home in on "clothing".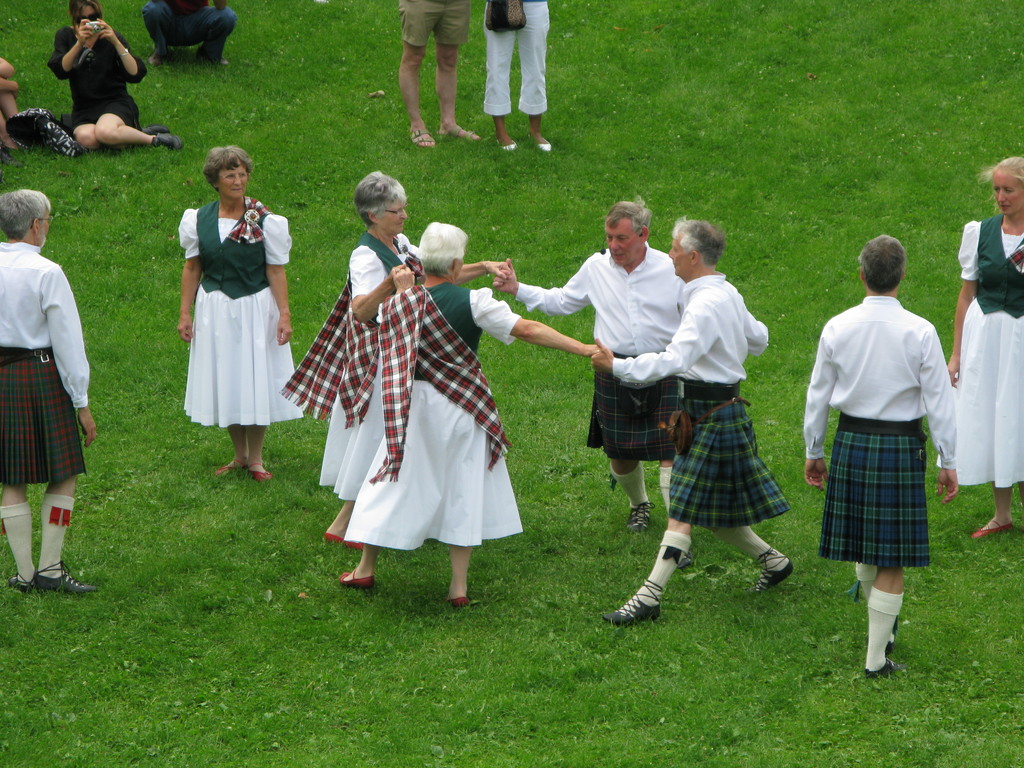
Homed in at BBox(513, 246, 694, 462).
